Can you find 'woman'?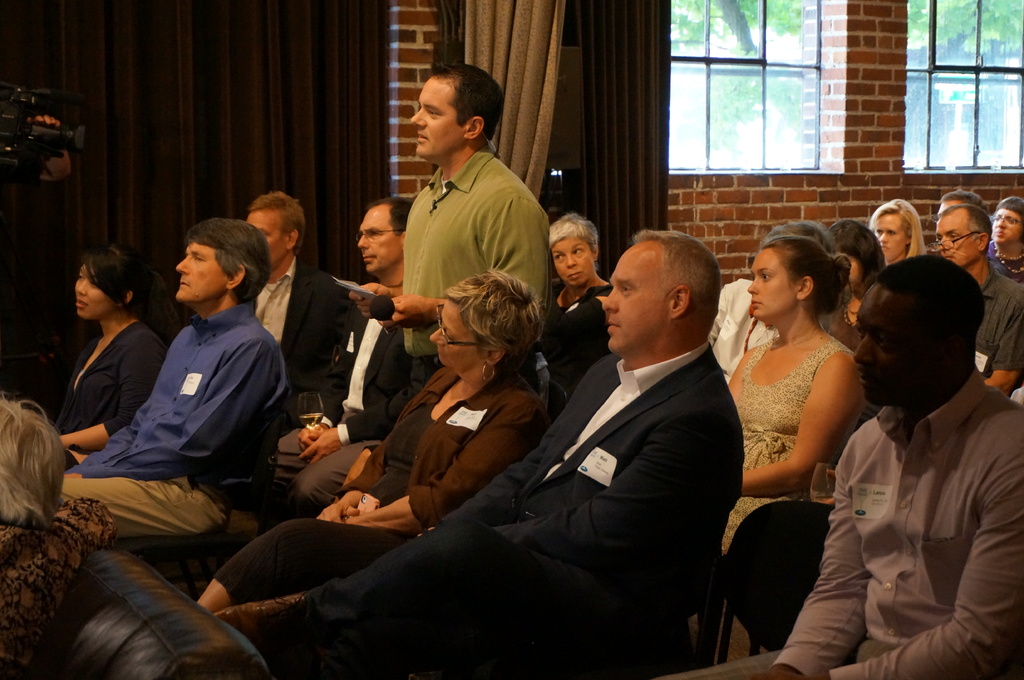
Yes, bounding box: {"x1": 40, "y1": 240, "x2": 170, "y2": 471}.
